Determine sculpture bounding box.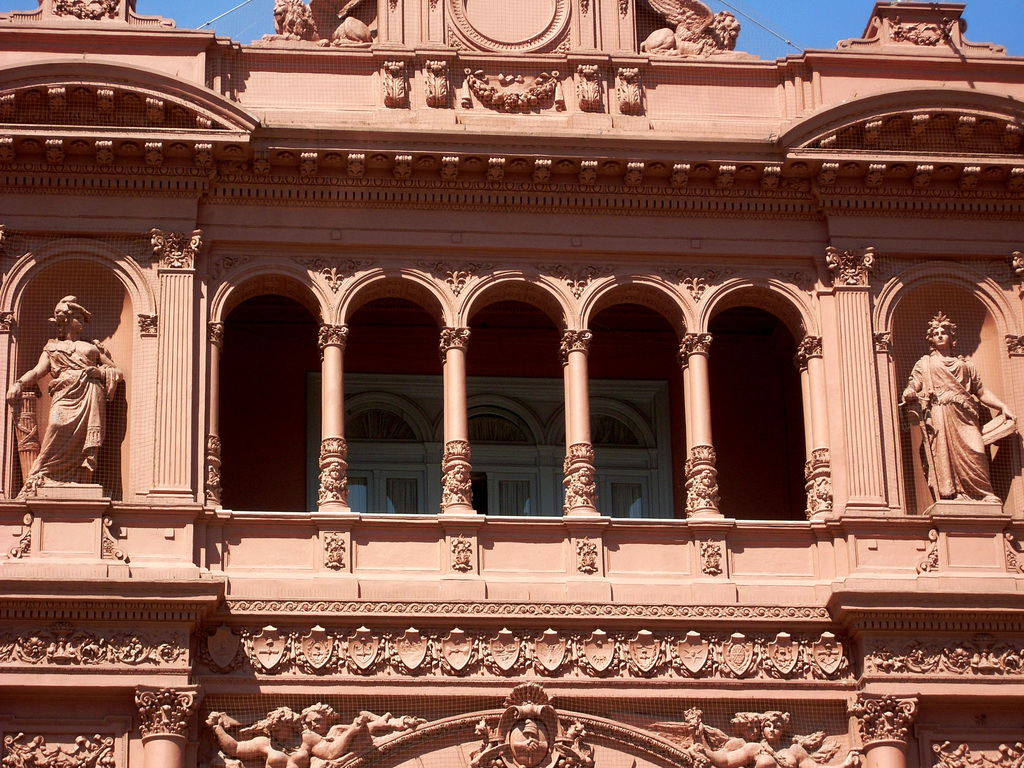
Determined: box=[682, 708, 861, 767].
